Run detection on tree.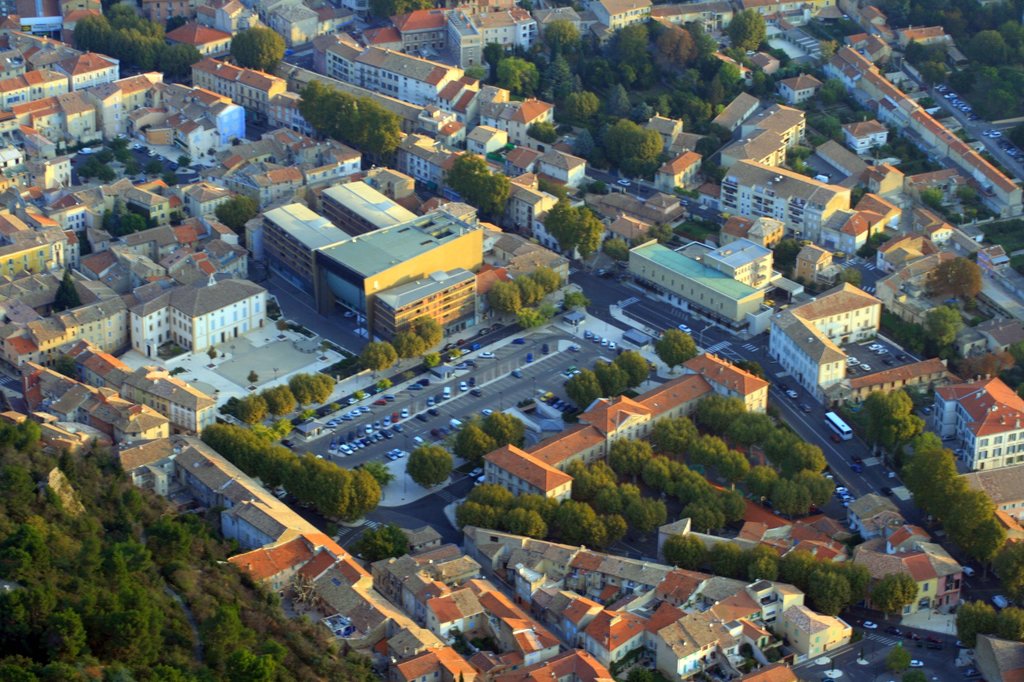
Result: (413,318,444,345).
